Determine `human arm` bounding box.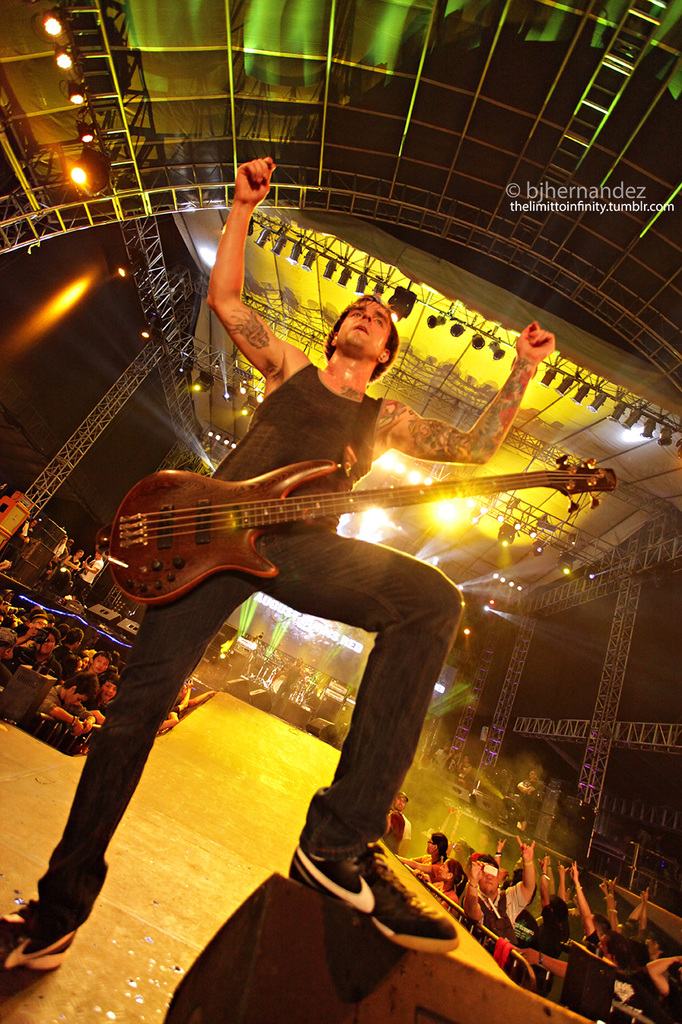
Determined: 195:148:293:347.
